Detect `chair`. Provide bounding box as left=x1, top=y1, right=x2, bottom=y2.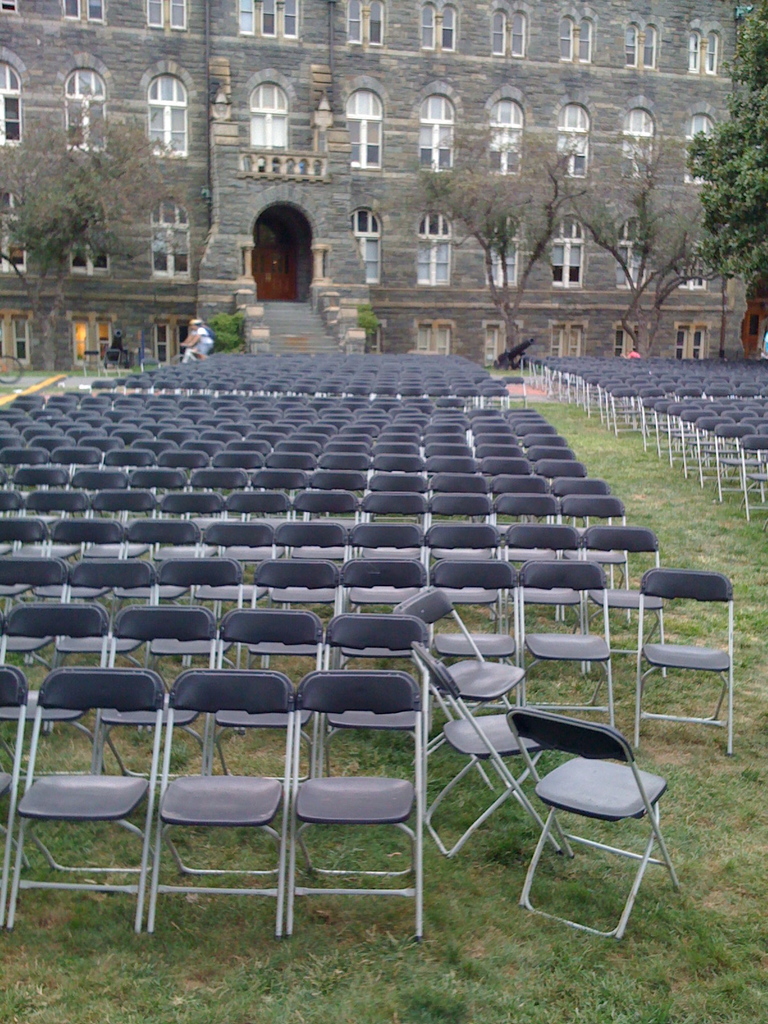
left=754, top=428, right=767, bottom=495.
